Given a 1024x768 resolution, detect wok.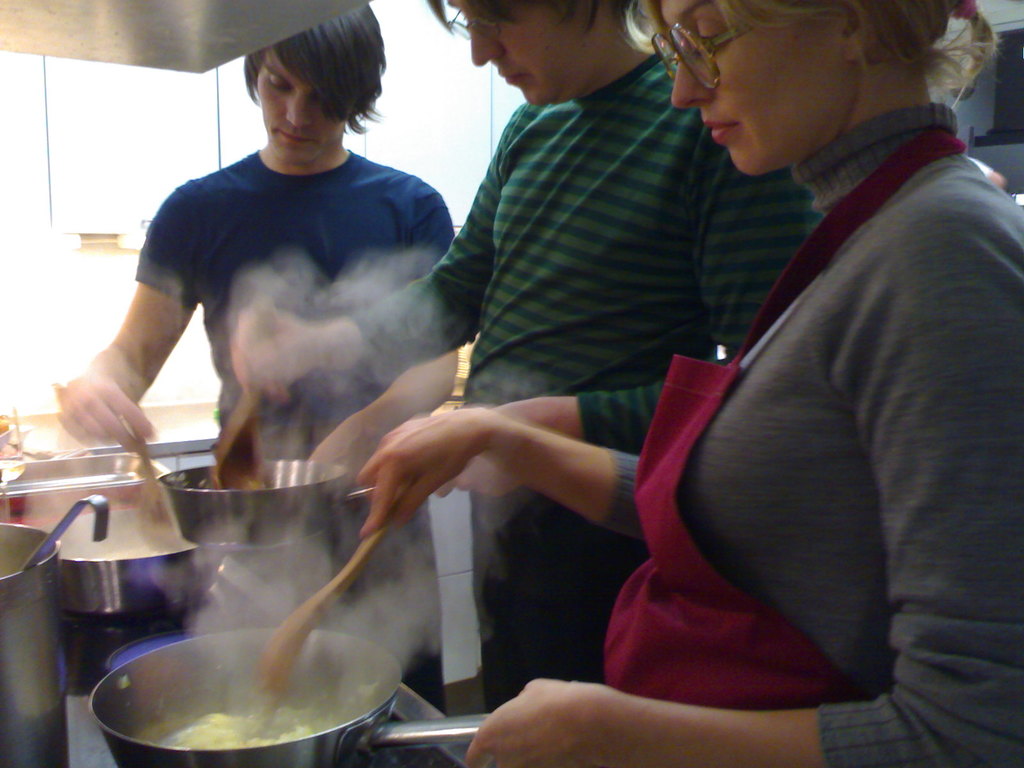
BBox(92, 625, 502, 767).
